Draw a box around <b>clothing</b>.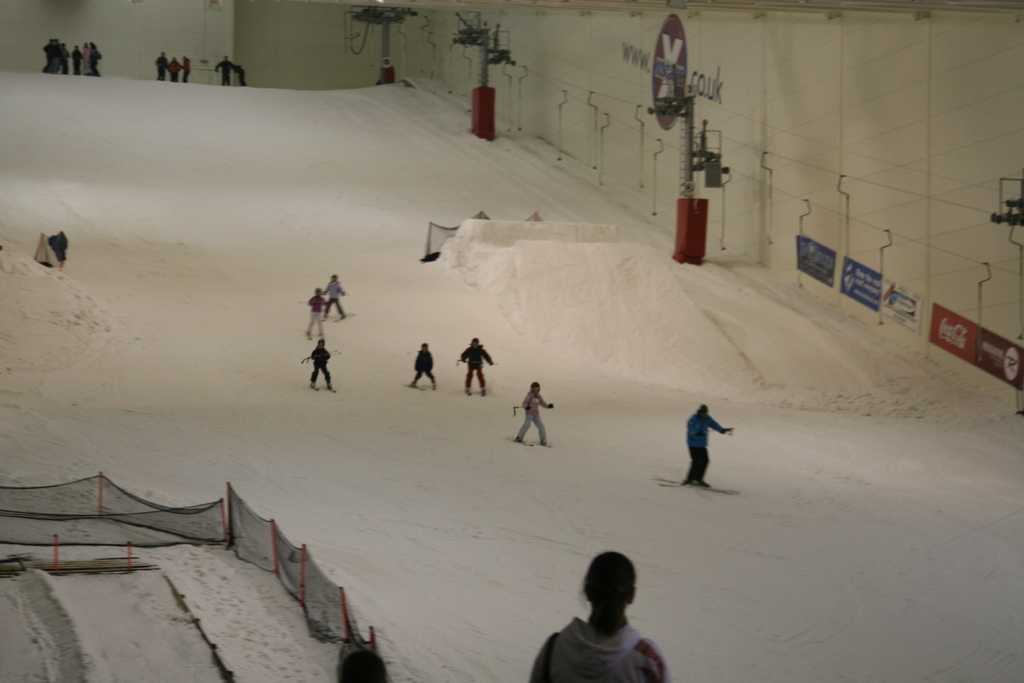
(675,405,744,489).
